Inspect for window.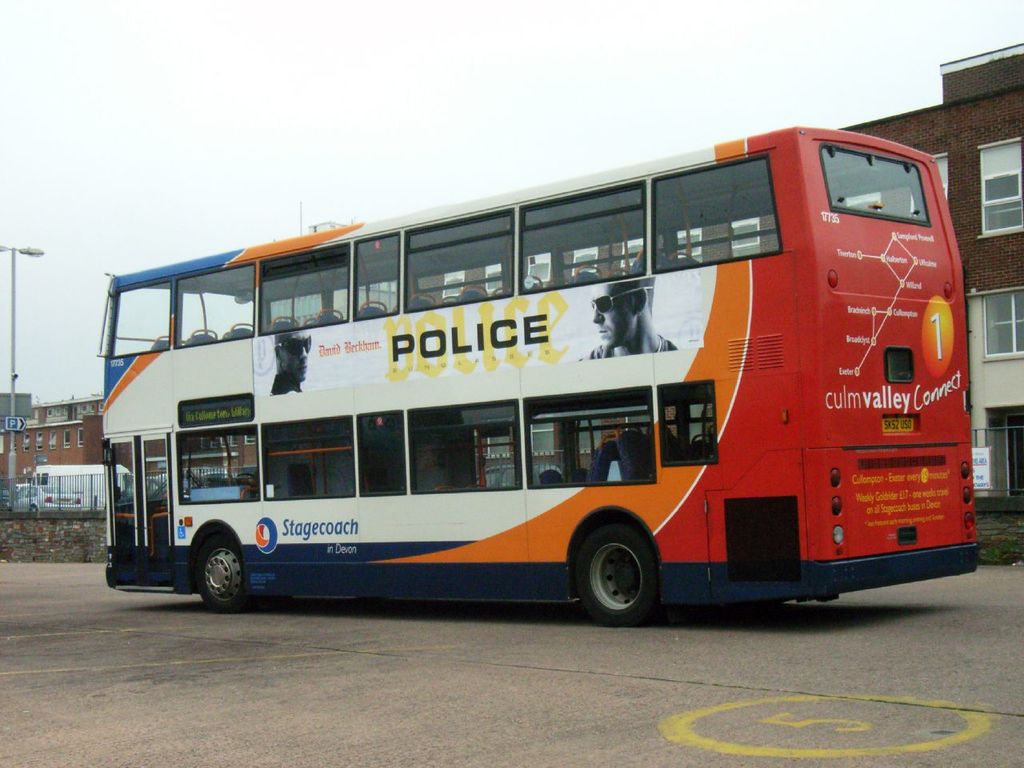
Inspection: box(969, 286, 1023, 363).
